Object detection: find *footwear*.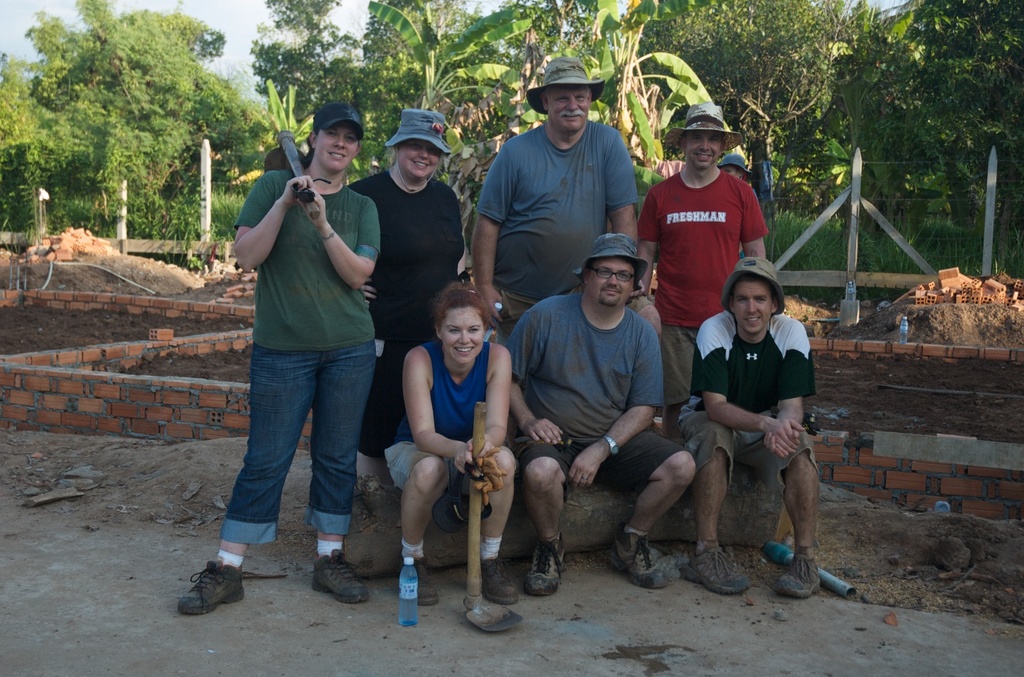
(left=181, top=556, right=251, bottom=614).
